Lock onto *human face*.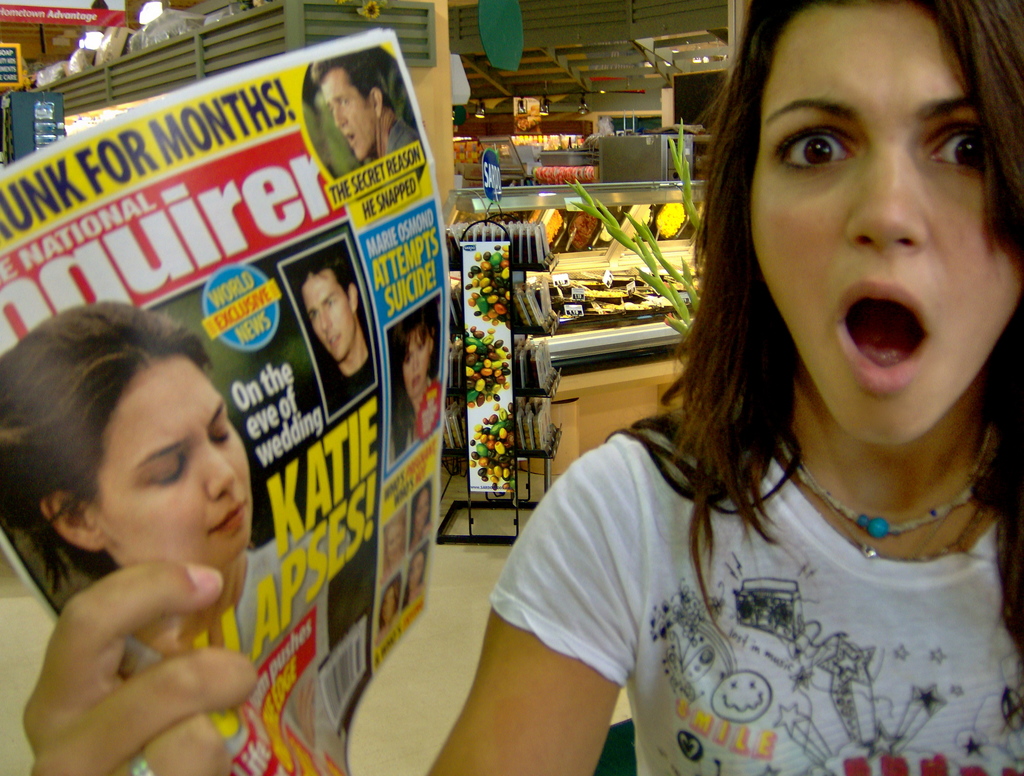
Locked: 304 276 353 357.
